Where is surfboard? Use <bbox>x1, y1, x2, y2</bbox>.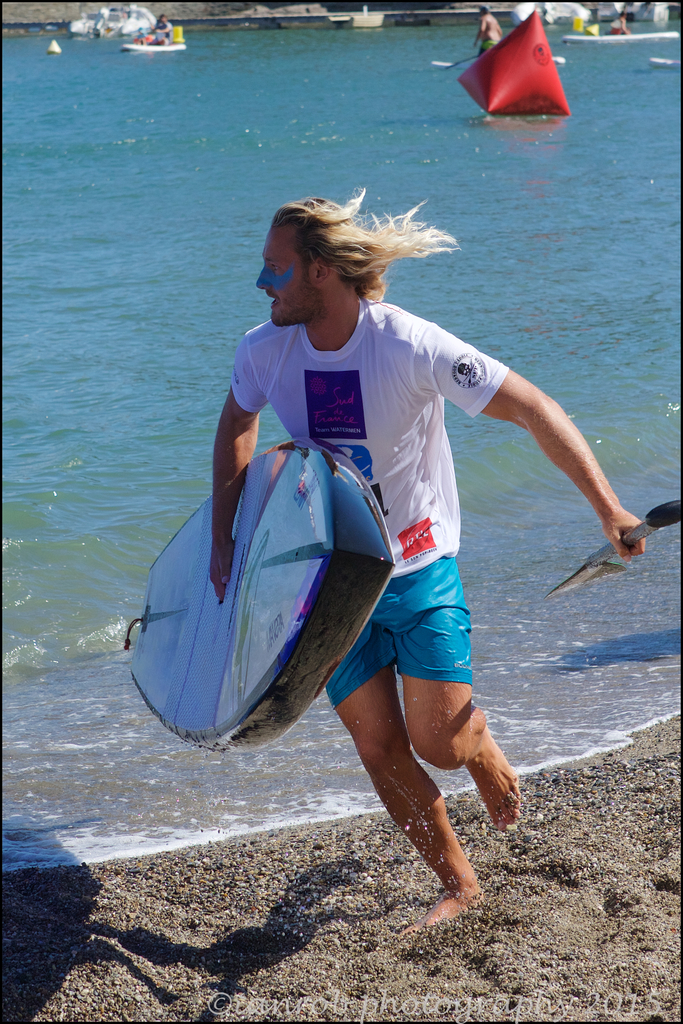
<bbox>120, 434, 400, 752</bbox>.
